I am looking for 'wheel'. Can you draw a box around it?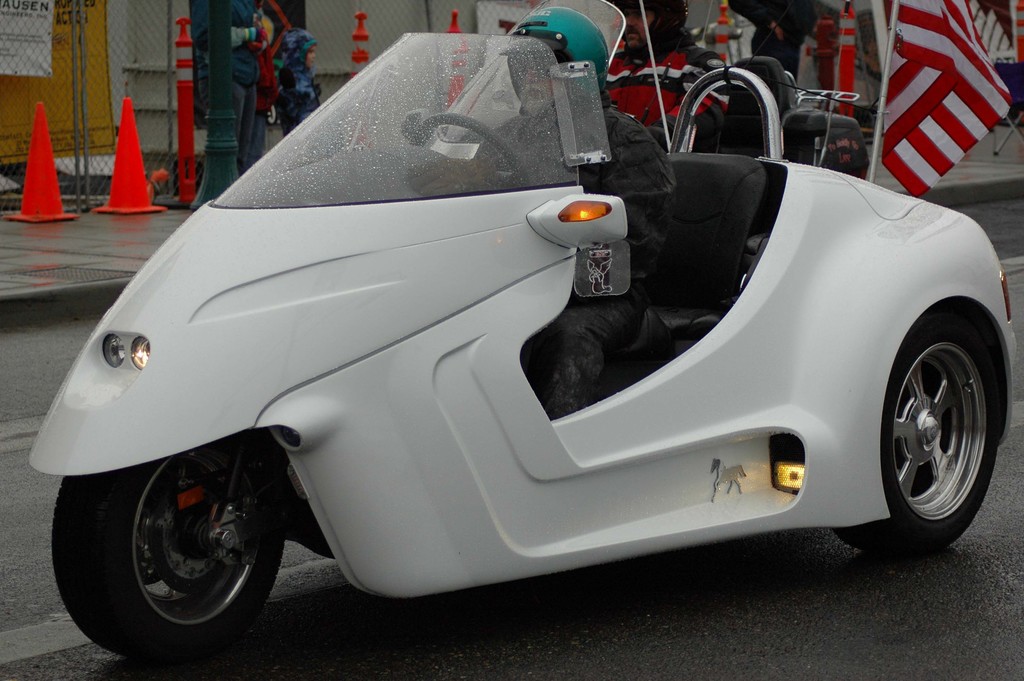
Sure, the bounding box is 404/113/529/192.
